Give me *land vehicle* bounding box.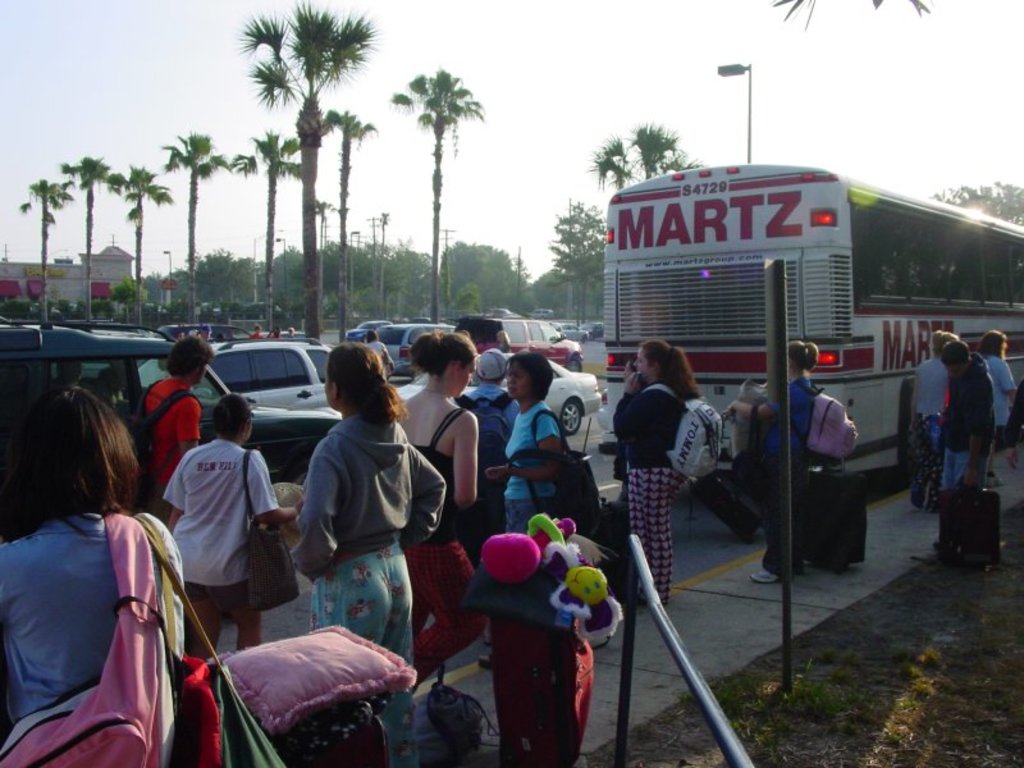
453/312/586/374.
